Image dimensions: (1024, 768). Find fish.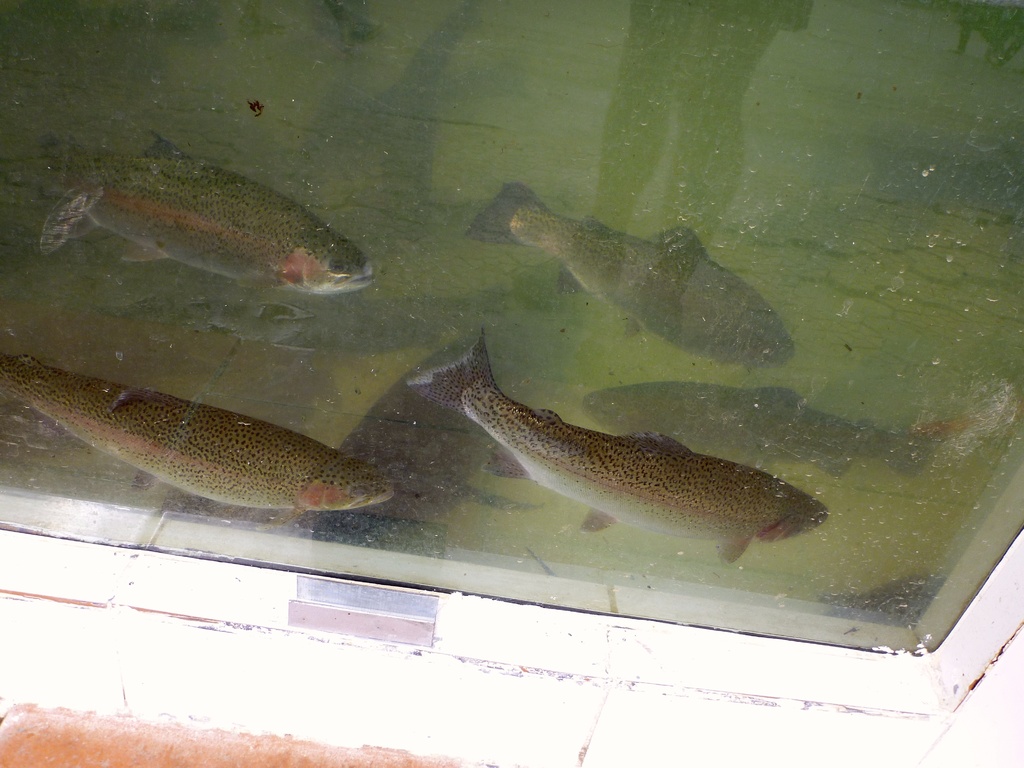
detection(40, 129, 382, 294).
